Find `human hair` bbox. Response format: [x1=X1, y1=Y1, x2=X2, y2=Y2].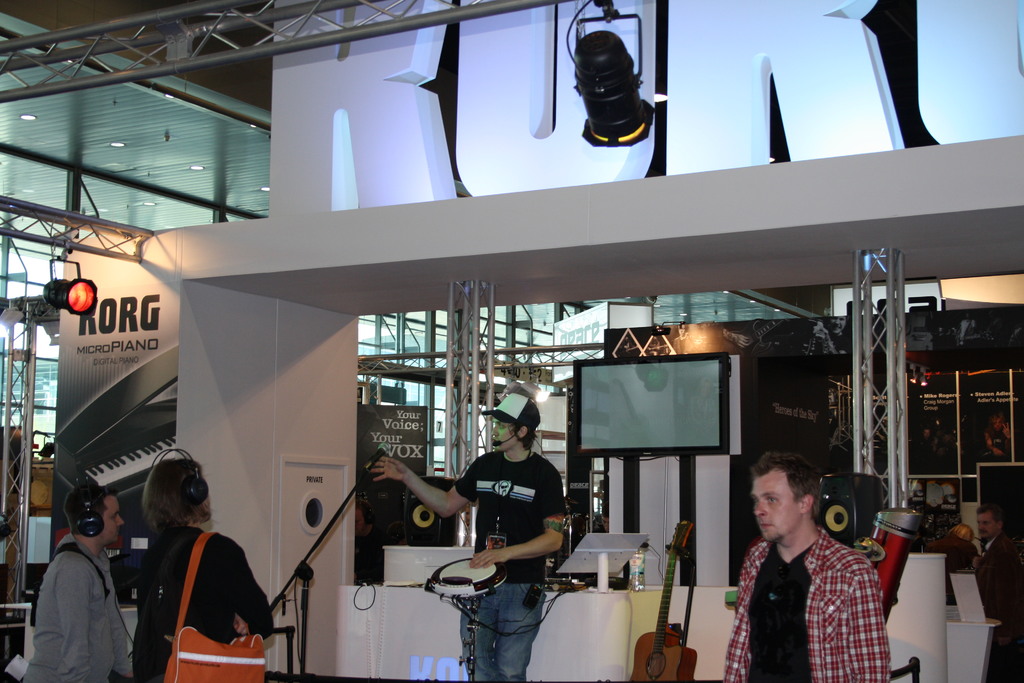
[x1=125, y1=459, x2=196, y2=561].
